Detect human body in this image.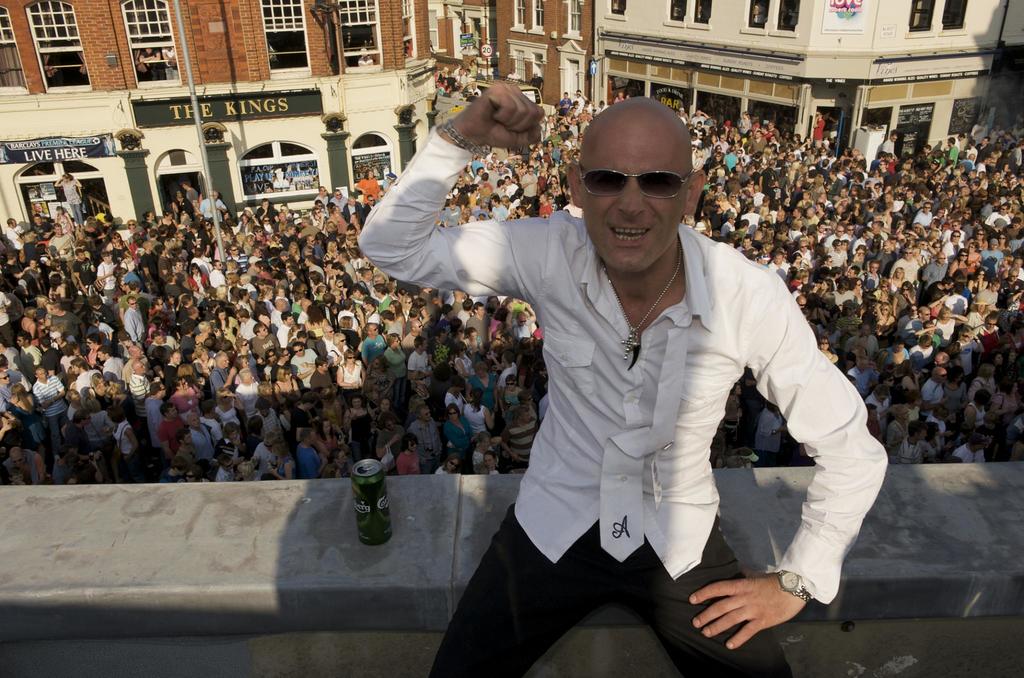
Detection: detection(157, 243, 166, 278).
